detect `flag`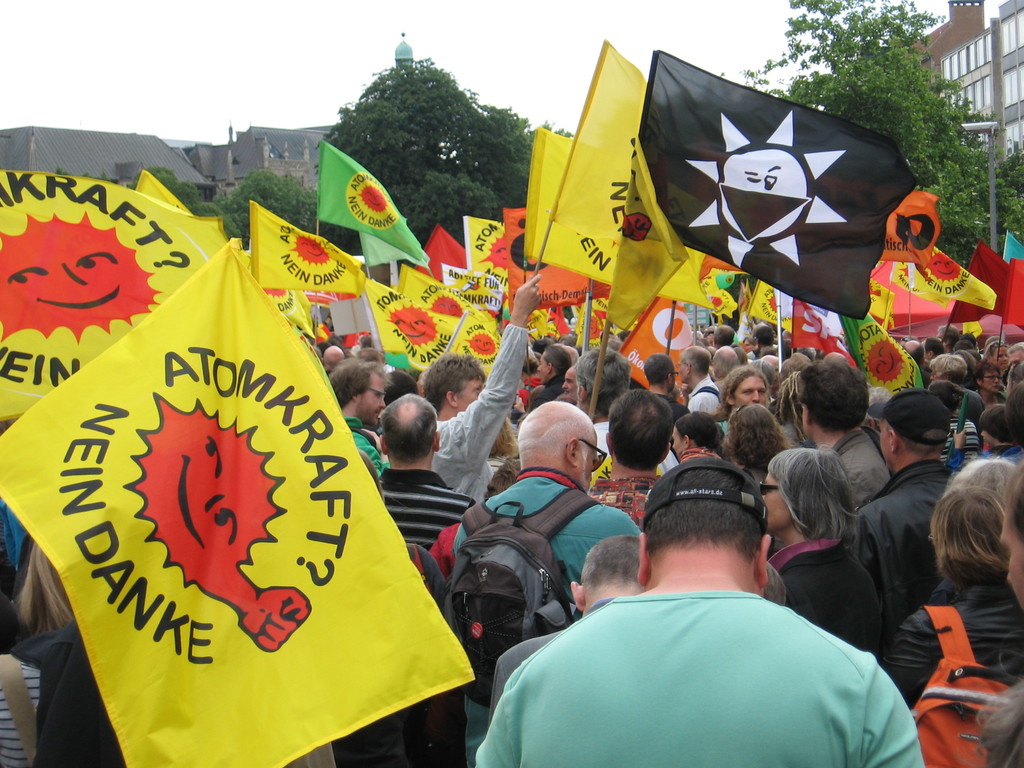
745,276,779,339
